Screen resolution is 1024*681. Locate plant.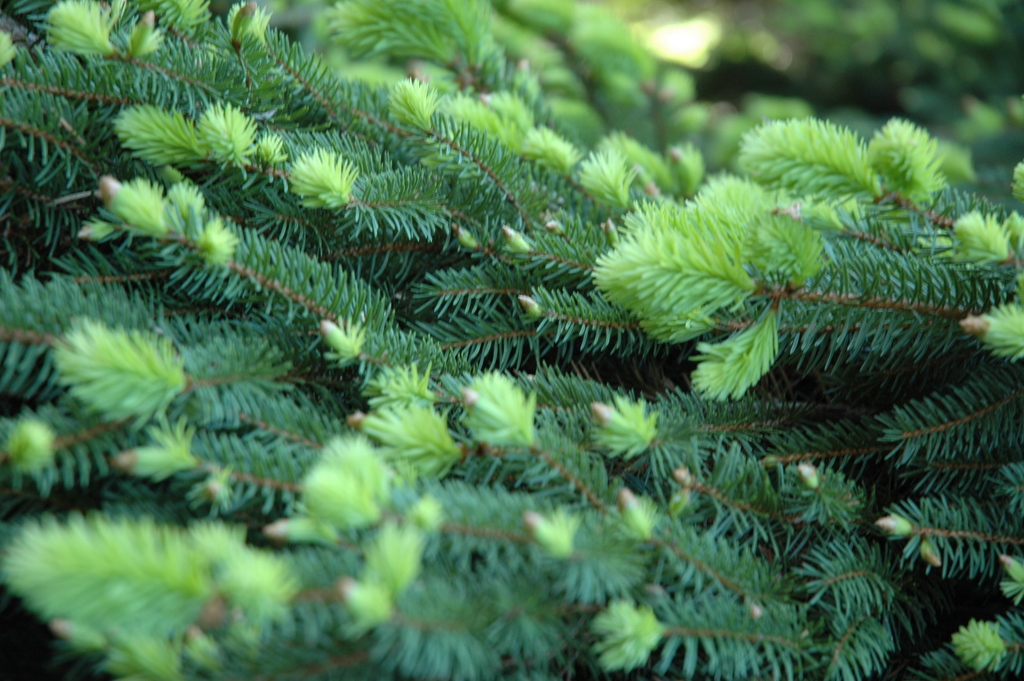
(left=0, top=0, right=1023, bottom=680).
